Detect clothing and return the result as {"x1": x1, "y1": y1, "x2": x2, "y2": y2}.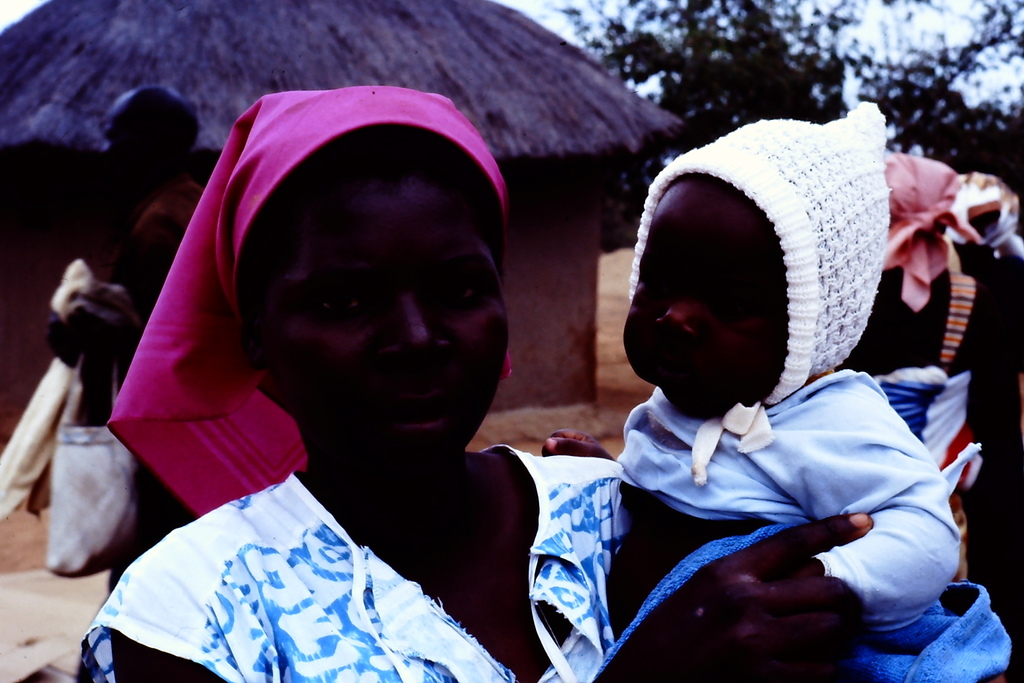
{"x1": 65, "y1": 170, "x2": 200, "y2": 682}.
